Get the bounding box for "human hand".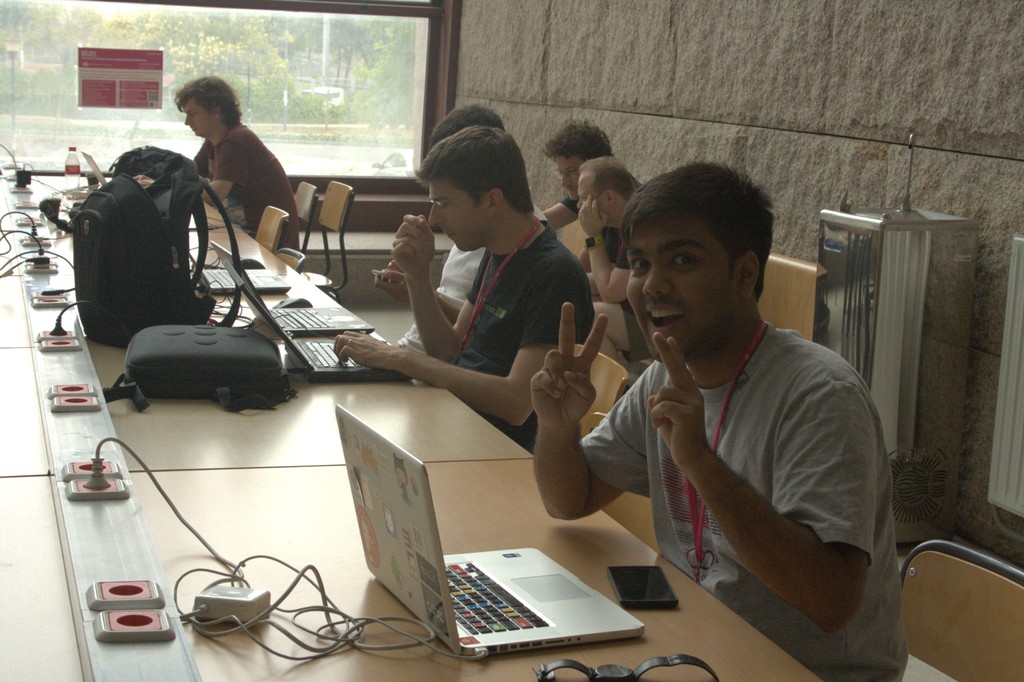
box(374, 268, 412, 305).
